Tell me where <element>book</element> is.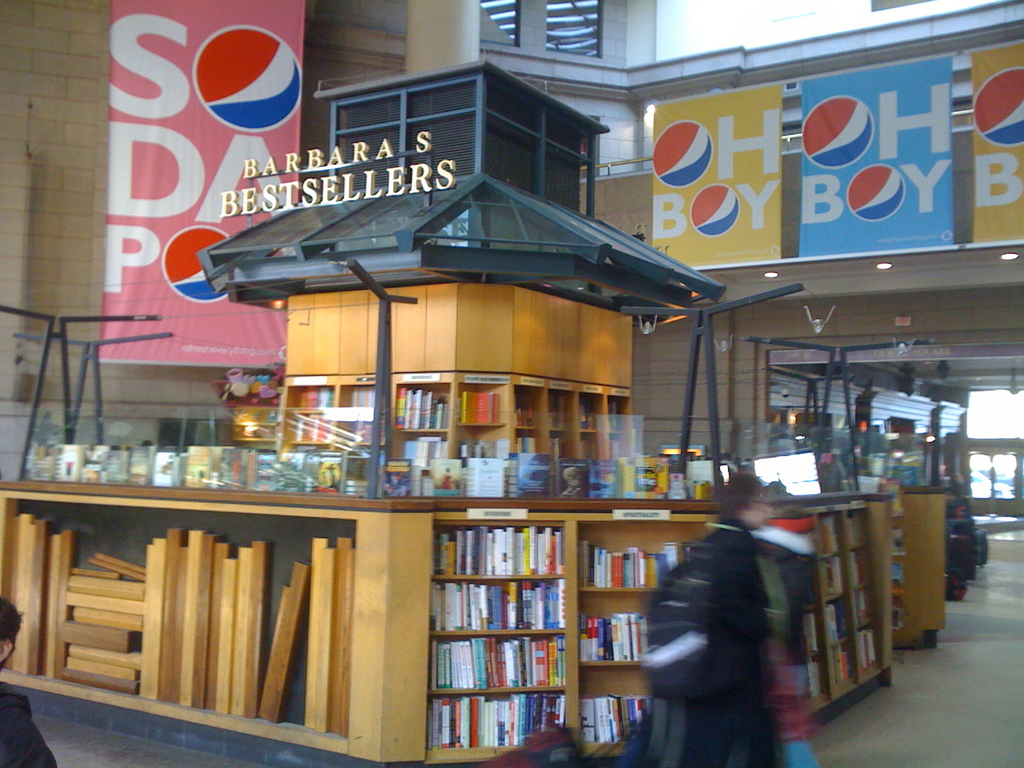
<element>book</element> is at pyautogui.locateOnScreen(605, 399, 625, 436).
